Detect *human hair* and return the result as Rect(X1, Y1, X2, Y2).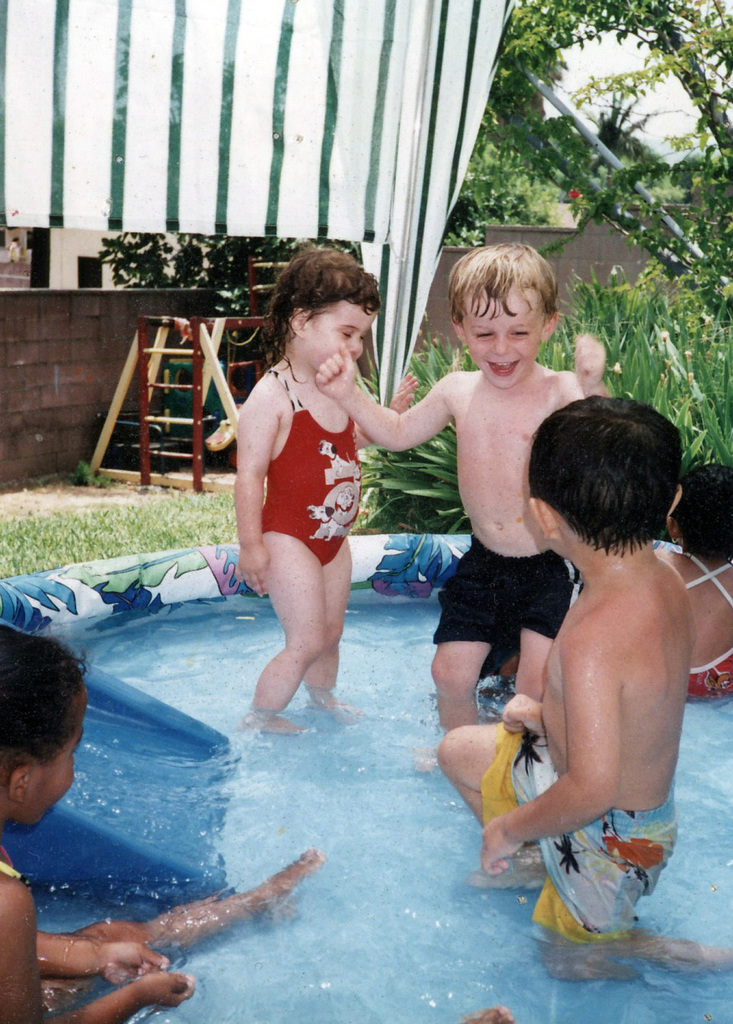
Rect(449, 241, 561, 330).
